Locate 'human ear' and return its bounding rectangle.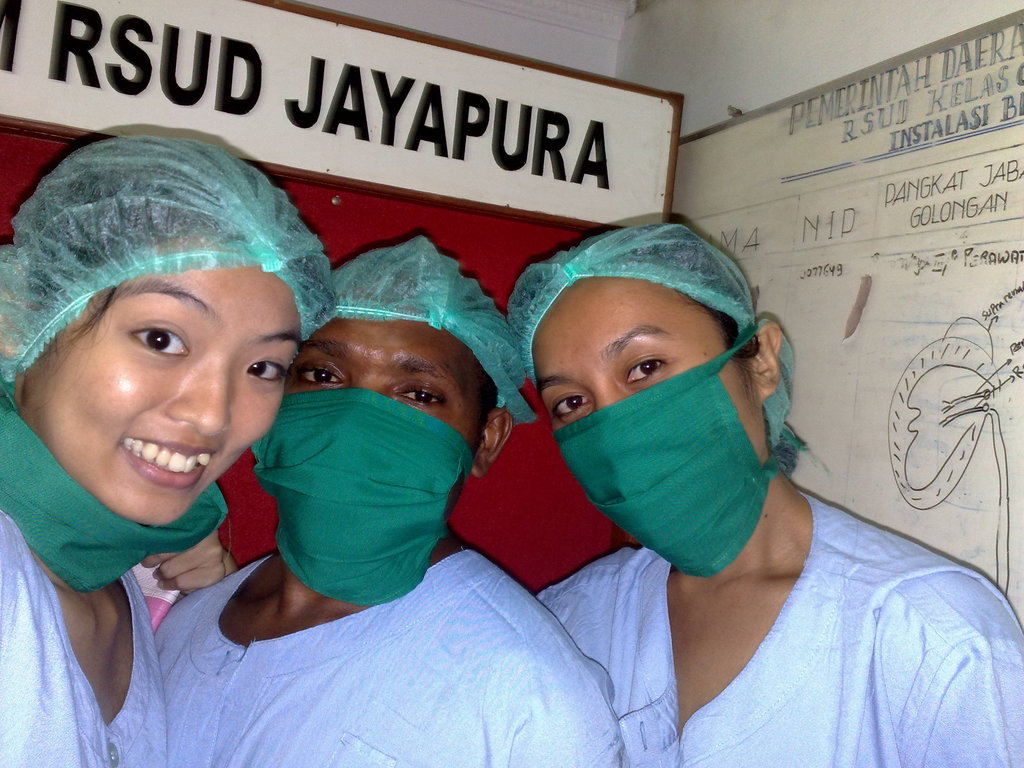
detection(747, 317, 781, 401).
